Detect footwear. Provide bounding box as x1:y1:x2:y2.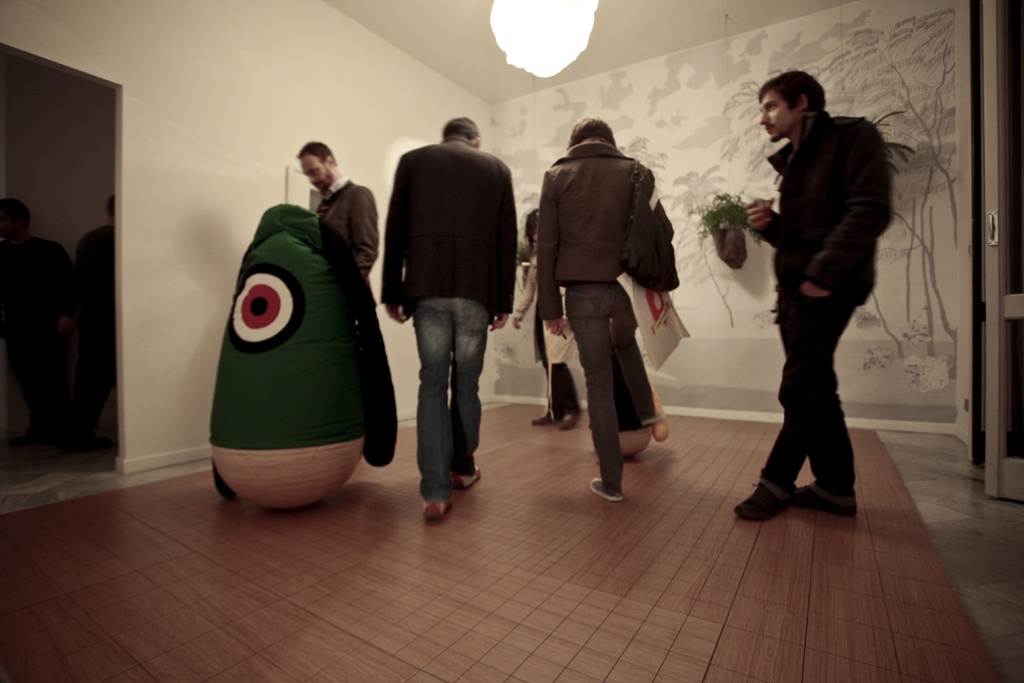
557:418:582:431.
